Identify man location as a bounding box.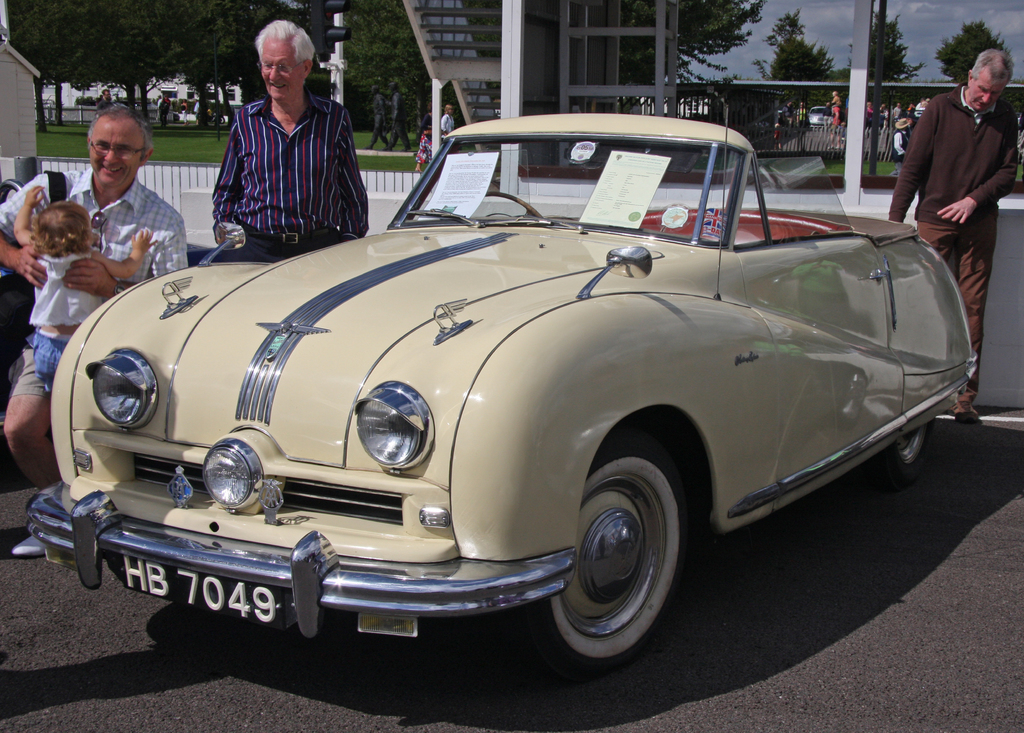
Rect(159, 94, 173, 127).
